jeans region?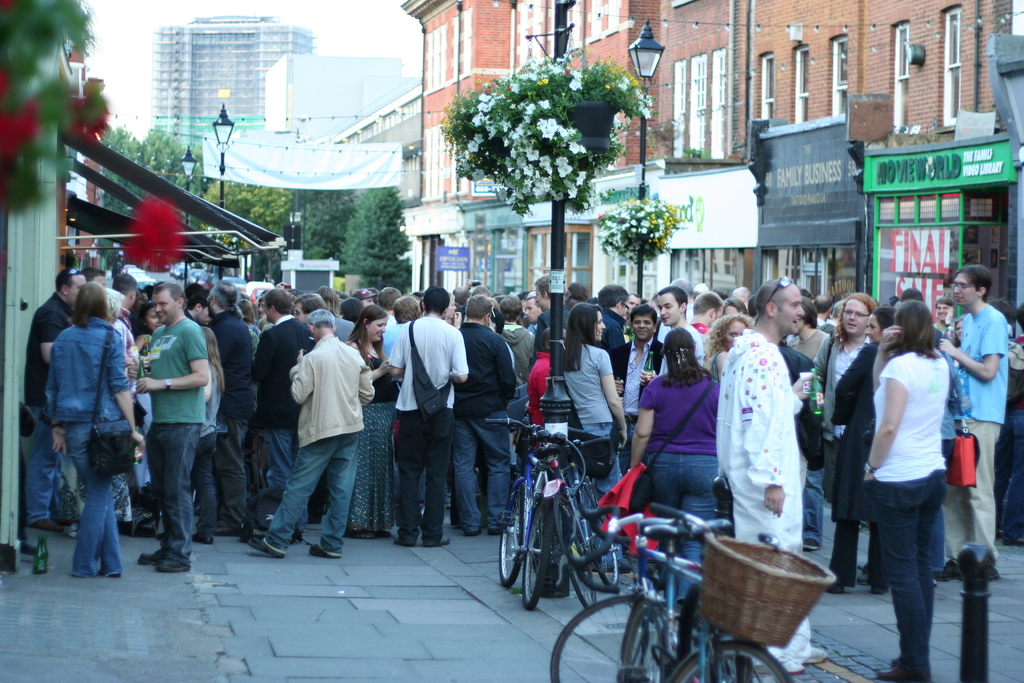
bbox(392, 411, 454, 545)
